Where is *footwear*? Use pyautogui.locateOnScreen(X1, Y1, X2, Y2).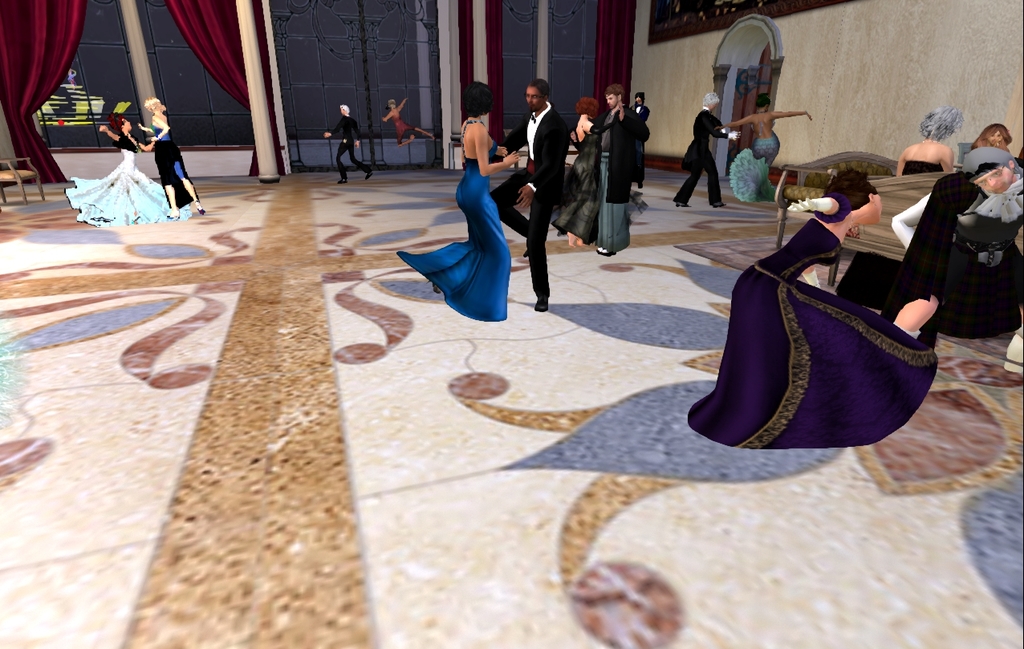
pyautogui.locateOnScreen(592, 245, 611, 258).
